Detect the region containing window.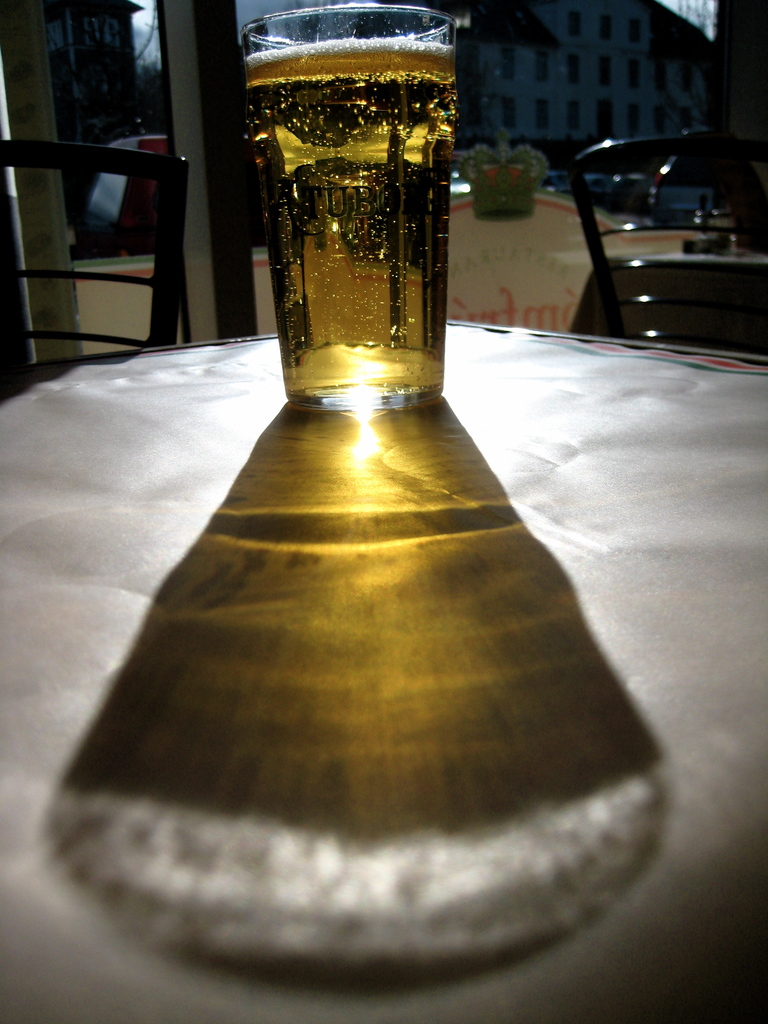
<bbox>532, 46, 550, 84</bbox>.
